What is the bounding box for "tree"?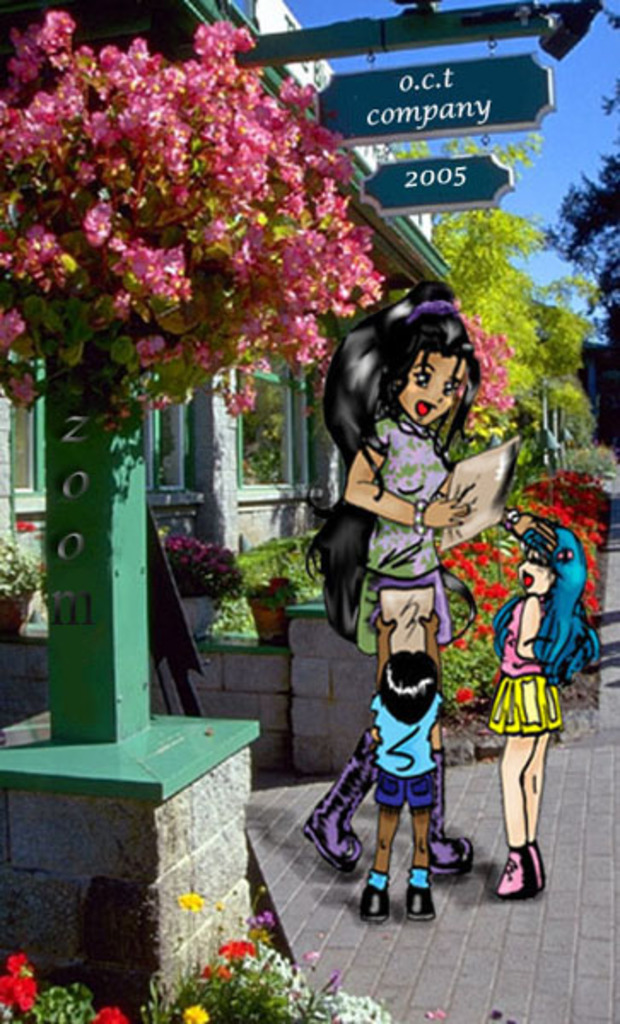
box(377, 135, 603, 483).
